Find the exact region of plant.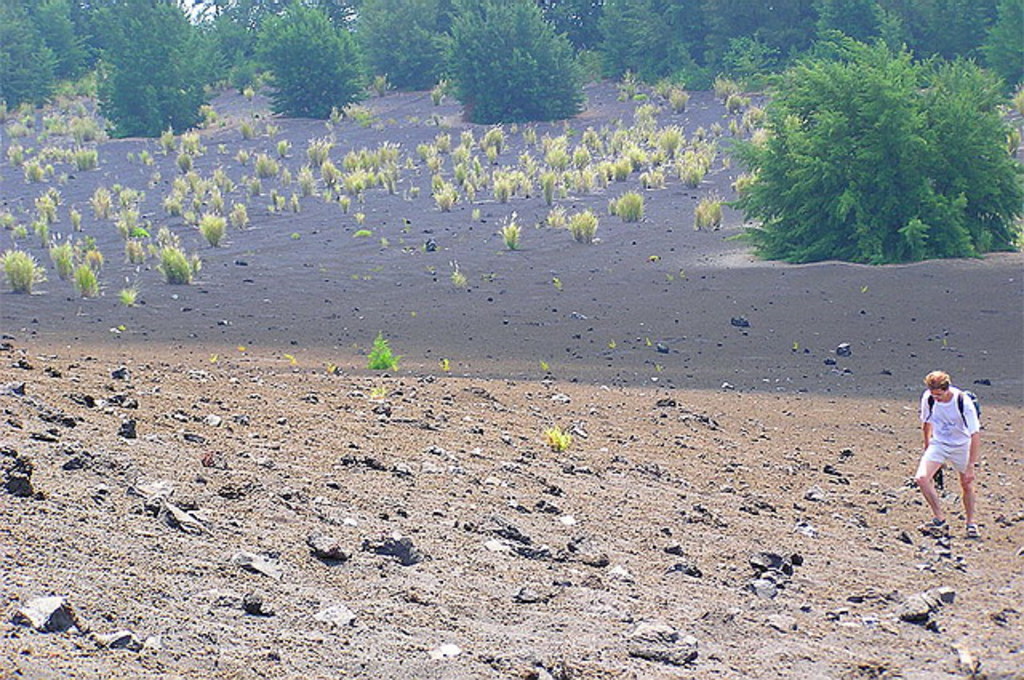
Exact region: select_region(200, 213, 229, 246).
